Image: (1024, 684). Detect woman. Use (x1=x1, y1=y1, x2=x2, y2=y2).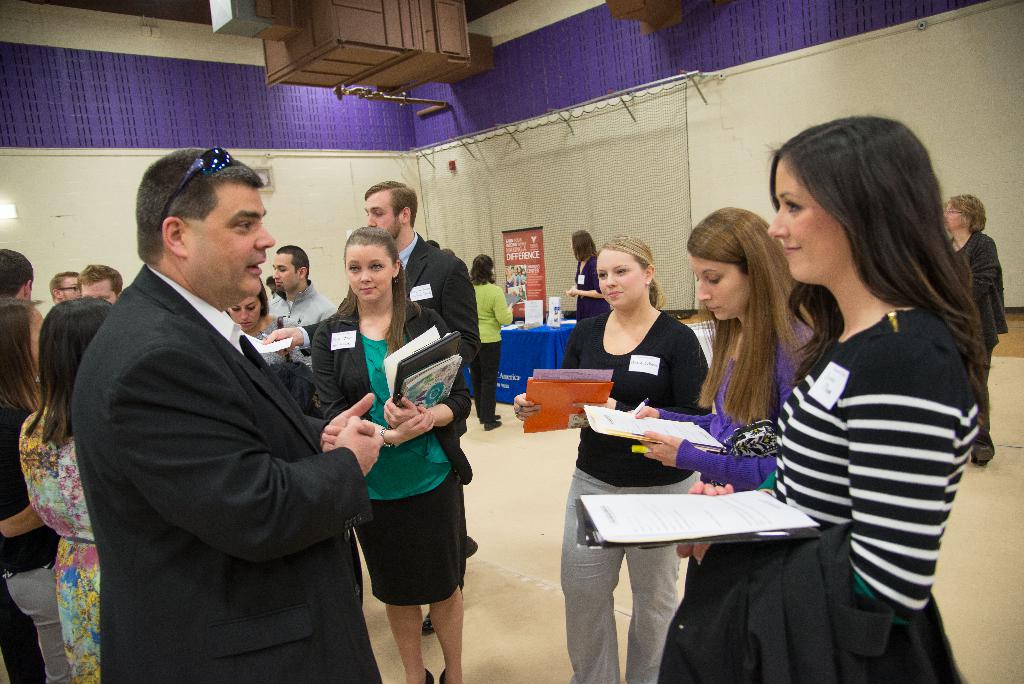
(x1=0, y1=286, x2=50, y2=683).
